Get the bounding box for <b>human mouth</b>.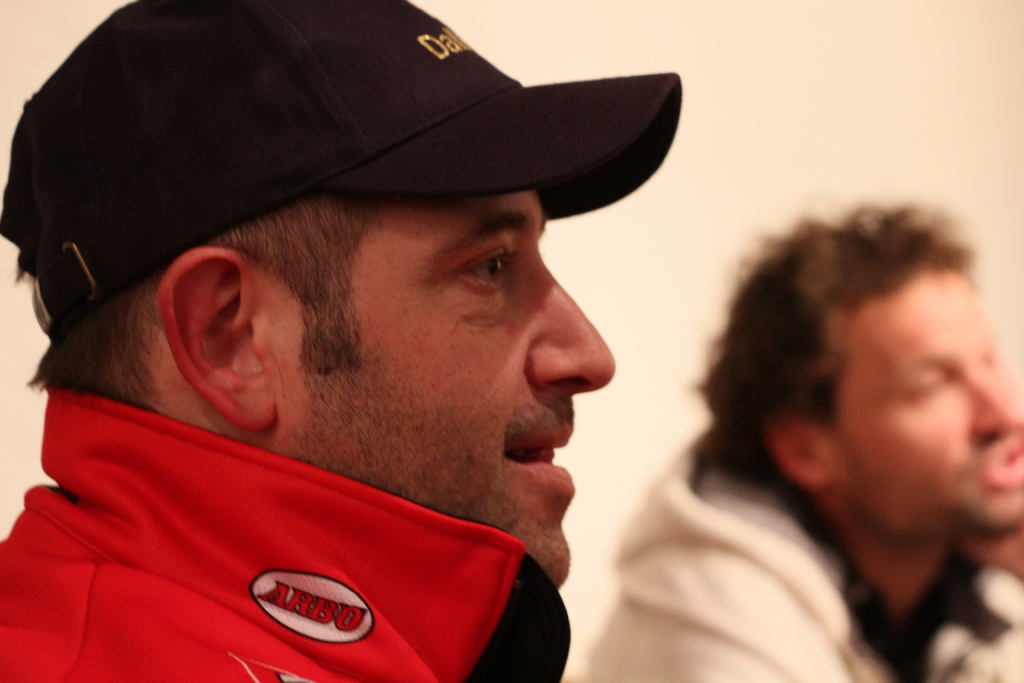
box(968, 441, 1023, 482).
